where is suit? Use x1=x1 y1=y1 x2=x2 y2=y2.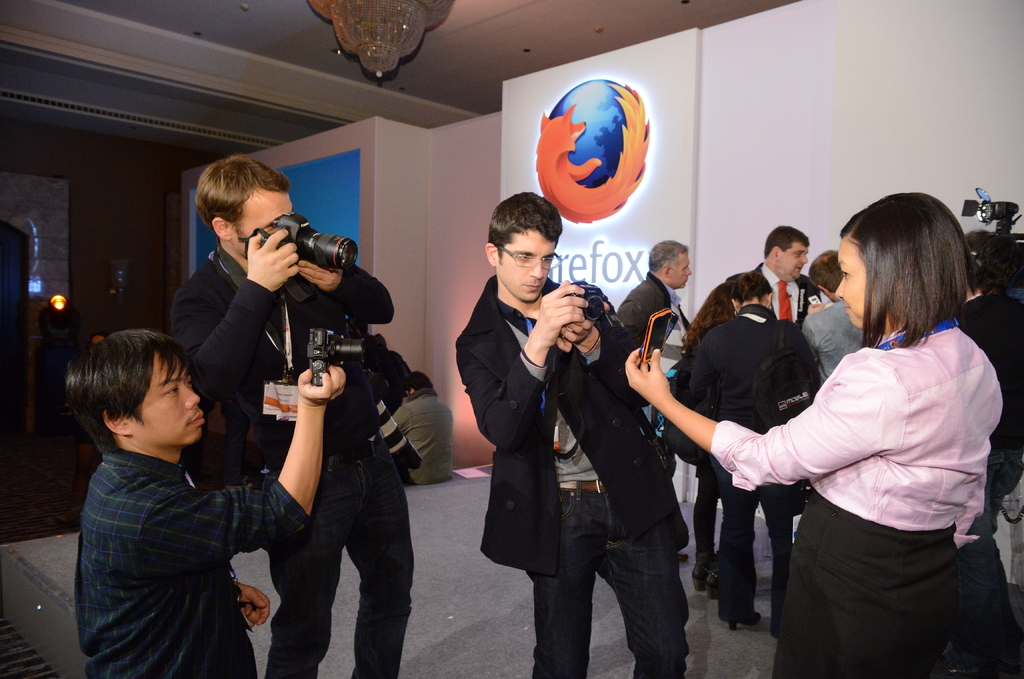
x1=726 y1=262 x2=821 y2=323.
